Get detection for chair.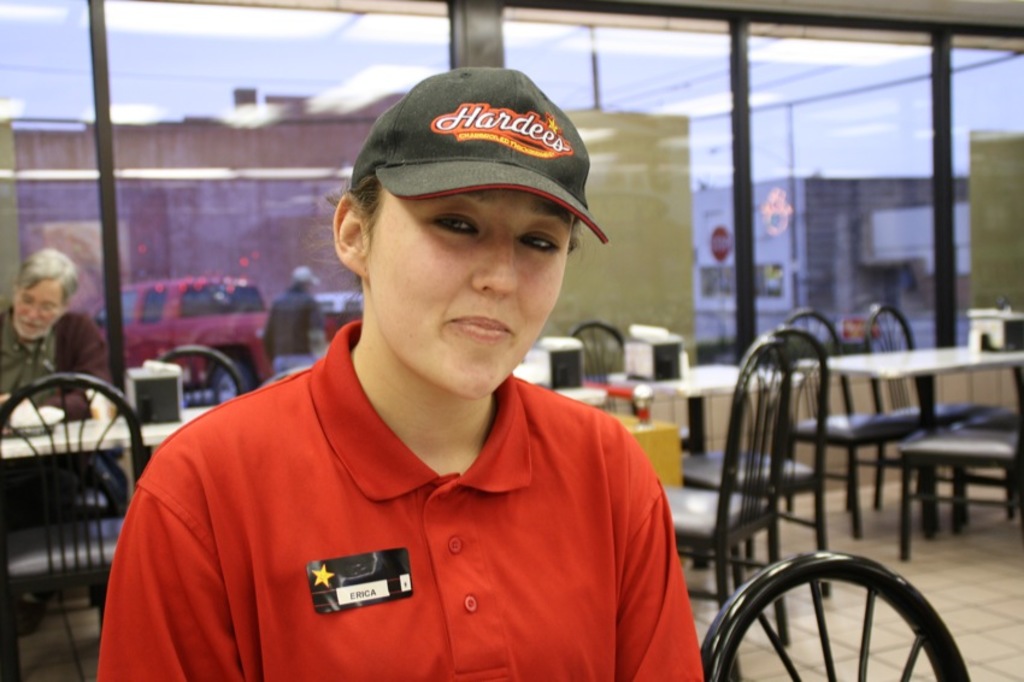
Detection: [x1=766, y1=306, x2=925, y2=549].
